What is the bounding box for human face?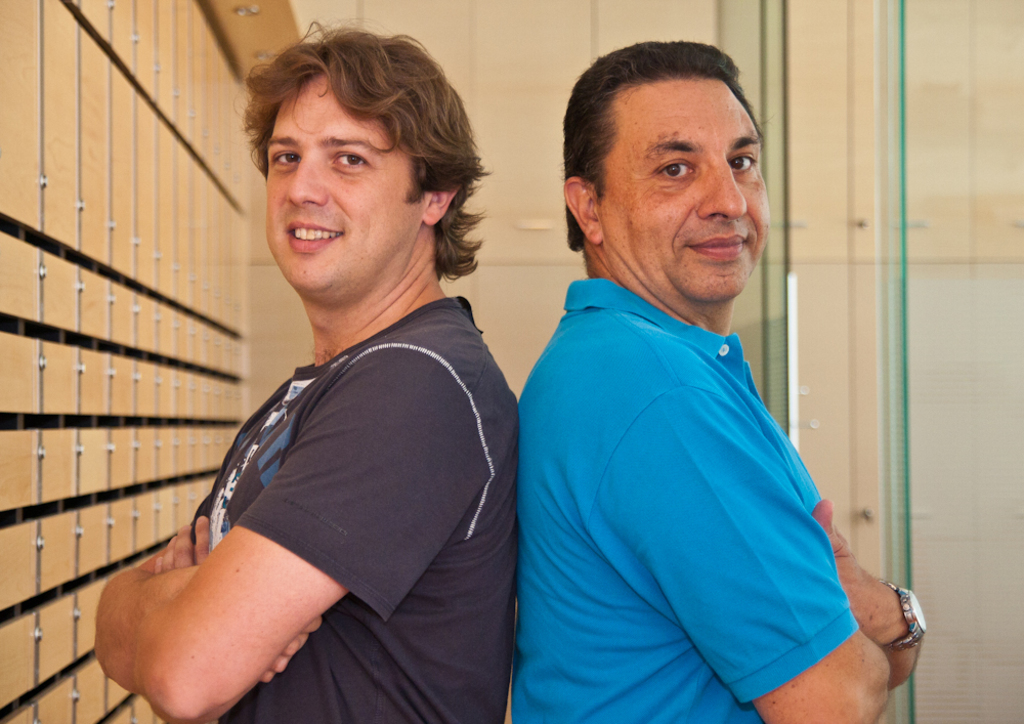
detection(262, 79, 415, 299).
